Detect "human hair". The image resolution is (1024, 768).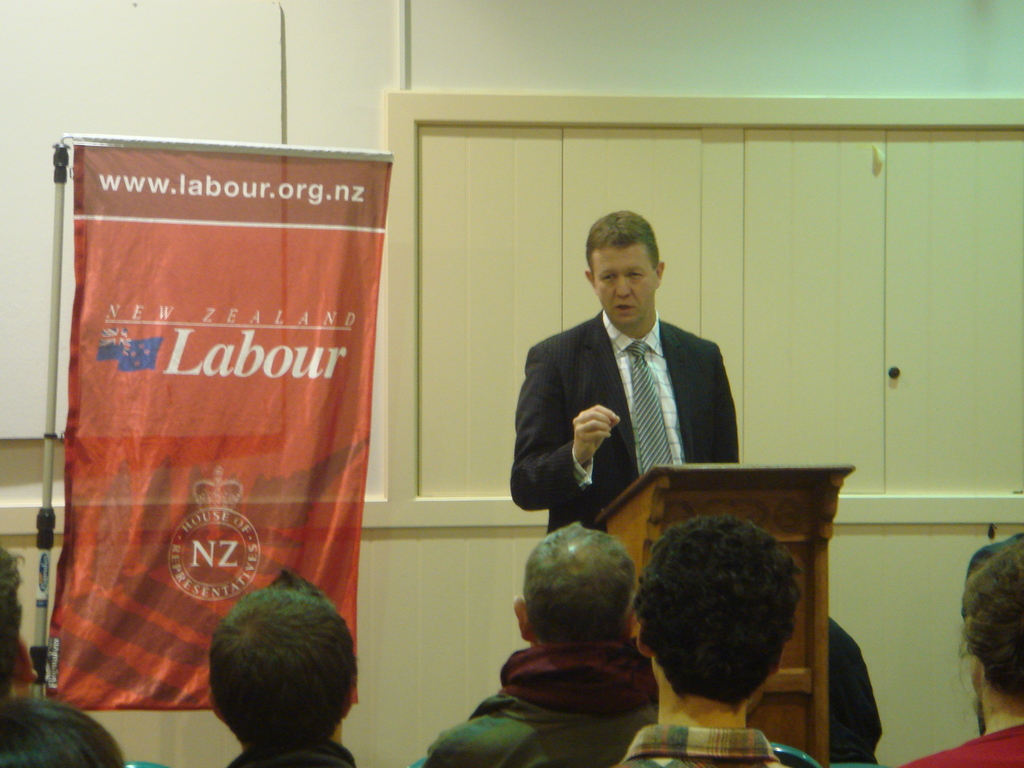
[583, 209, 657, 276].
